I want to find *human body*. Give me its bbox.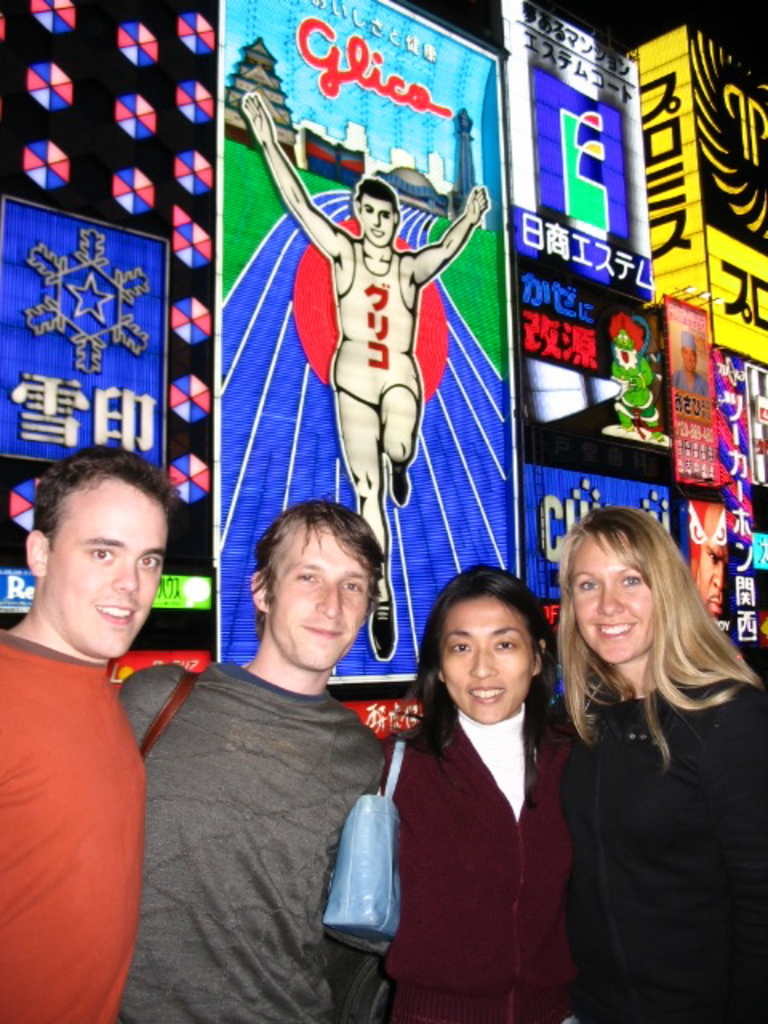
232 86 491 654.
